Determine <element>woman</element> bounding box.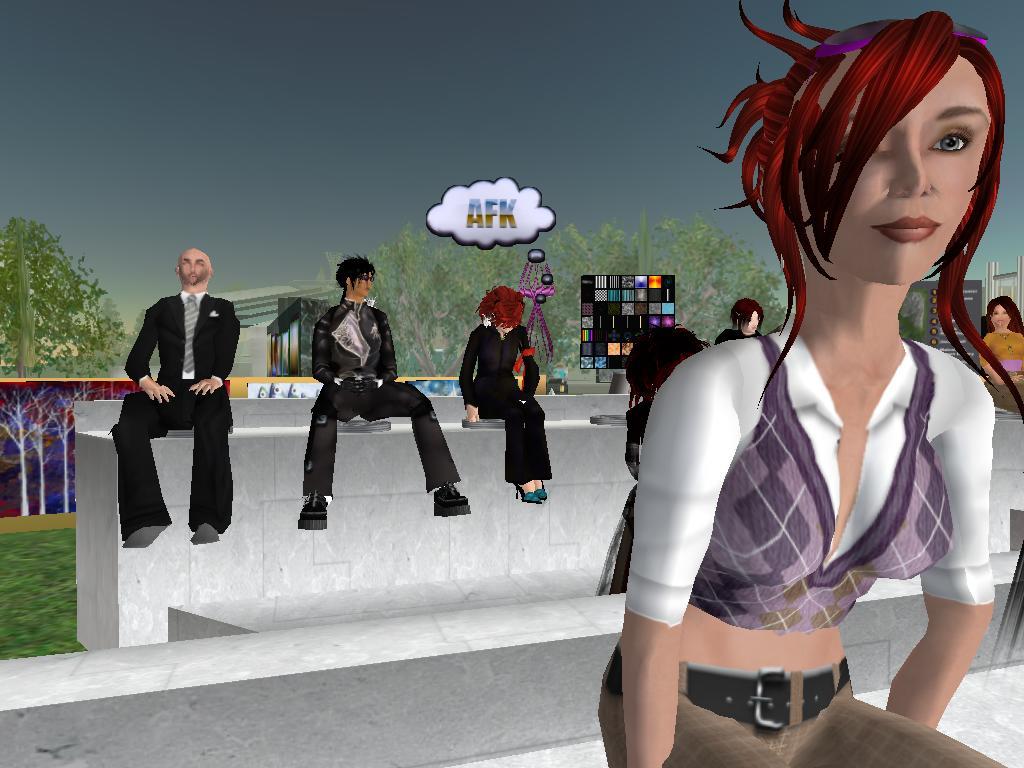
Determined: <region>456, 284, 552, 502</region>.
